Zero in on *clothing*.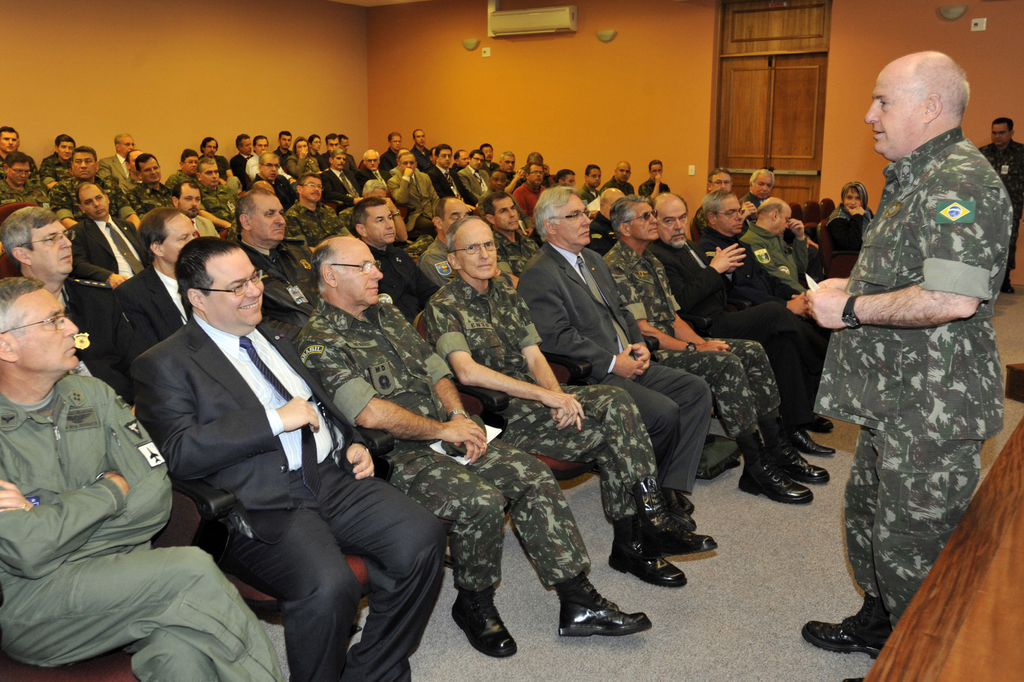
Zeroed in: BBox(232, 234, 324, 327).
